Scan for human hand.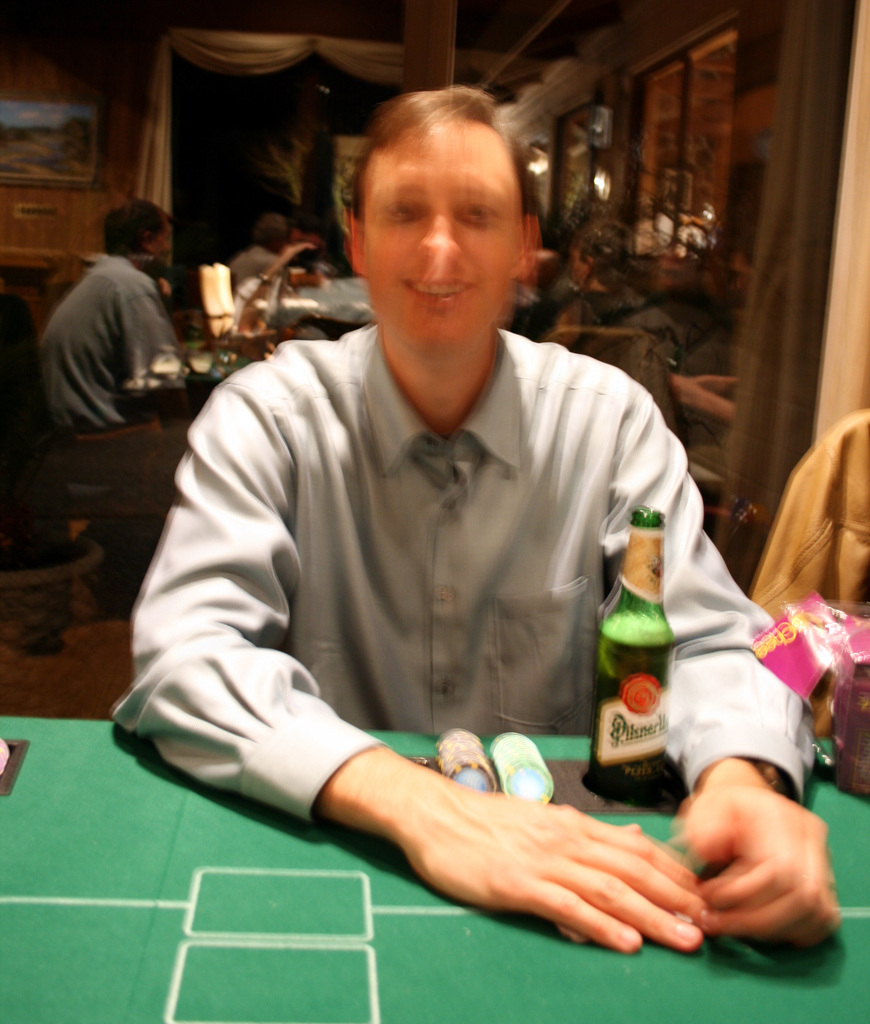
Scan result: Rect(675, 776, 848, 953).
